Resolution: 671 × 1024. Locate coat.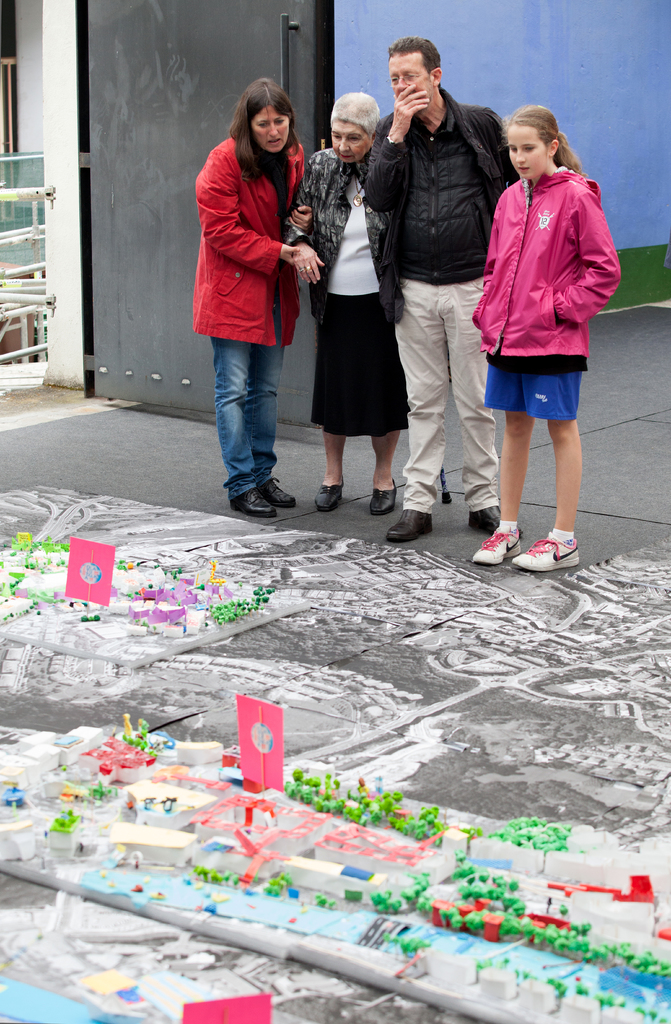
380/91/508/316.
